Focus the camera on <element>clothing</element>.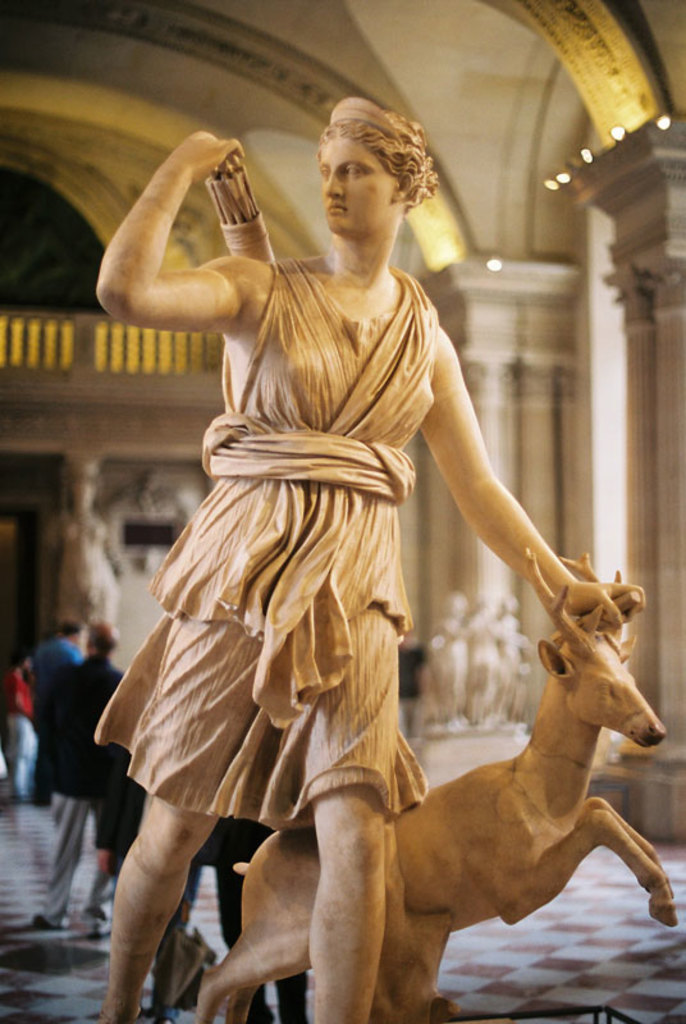
Focus region: region(42, 646, 123, 934).
